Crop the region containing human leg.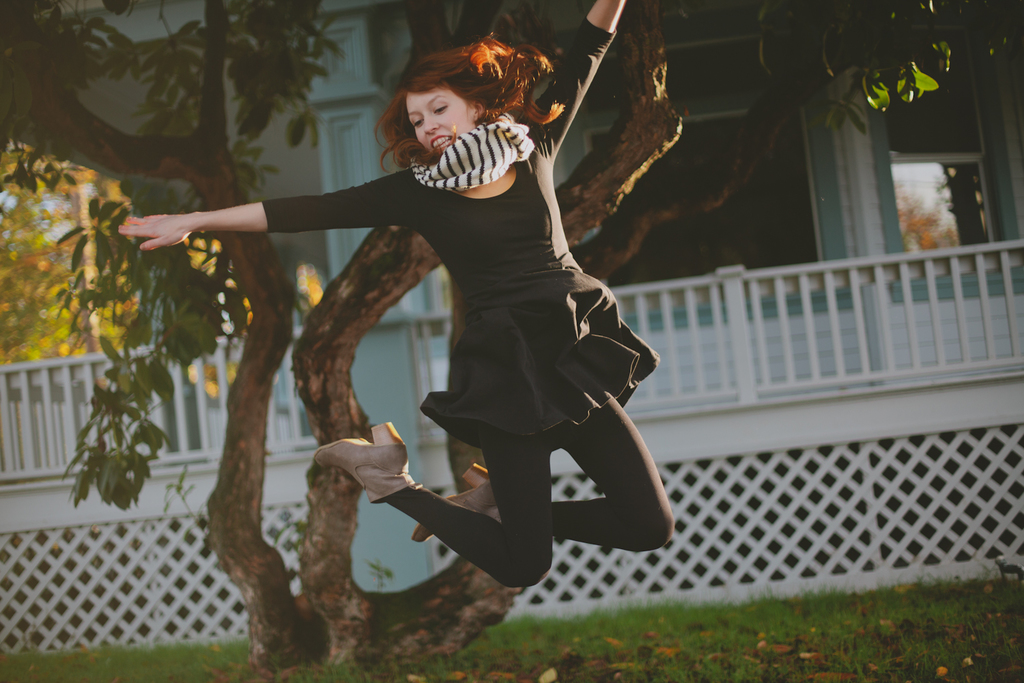
Crop region: {"x1": 313, "y1": 419, "x2": 547, "y2": 587}.
